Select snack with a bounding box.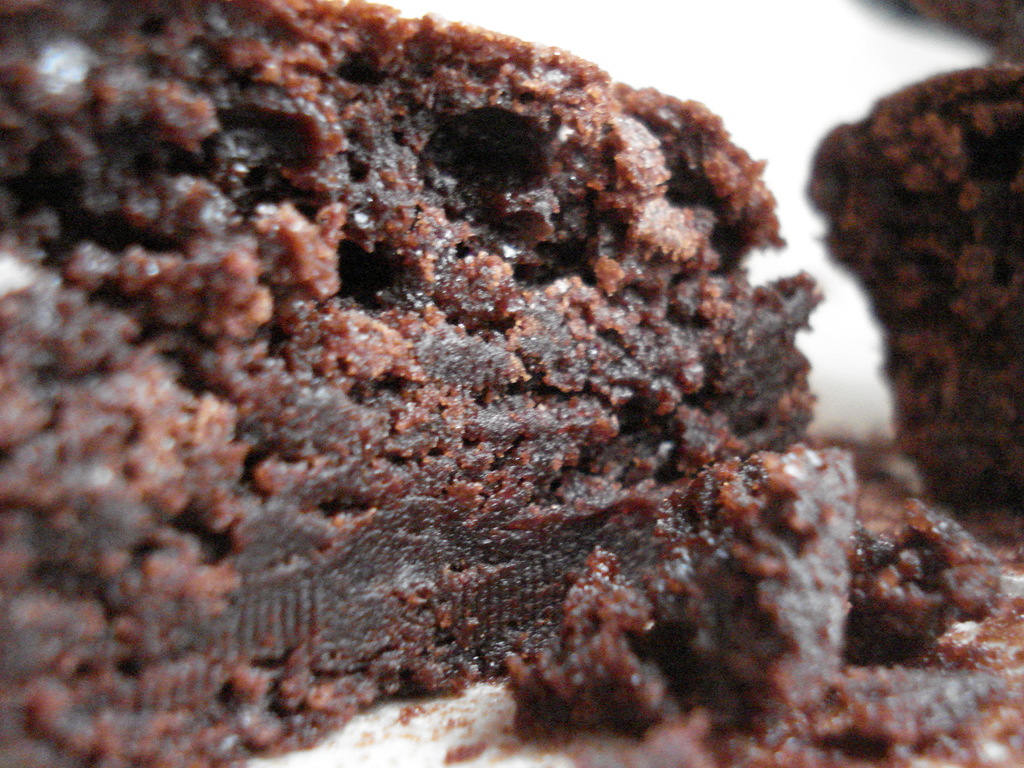
(left=509, top=442, right=1023, bottom=767).
